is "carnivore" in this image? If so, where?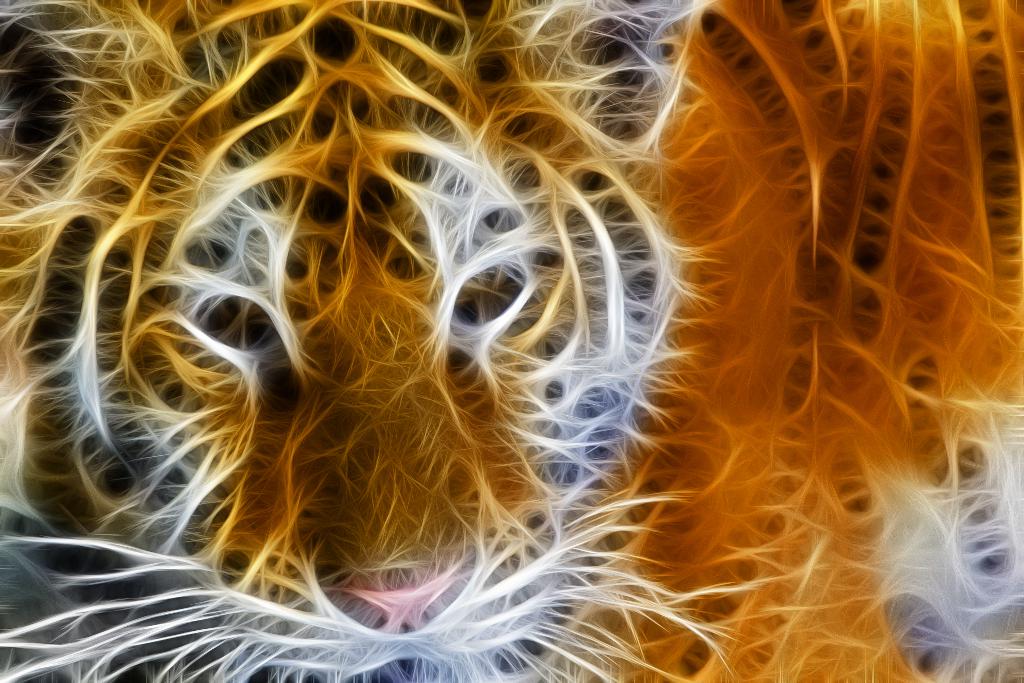
Yes, at rect(0, 0, 1023, 682).
